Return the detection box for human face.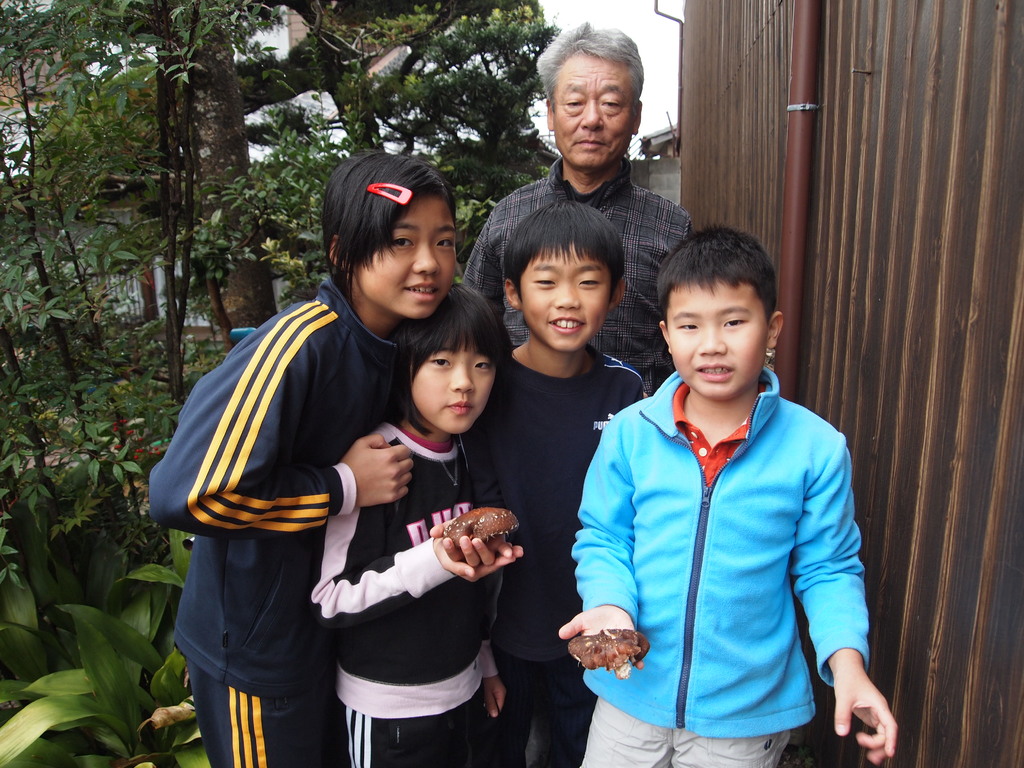
box(662, 276, 768, 399).
